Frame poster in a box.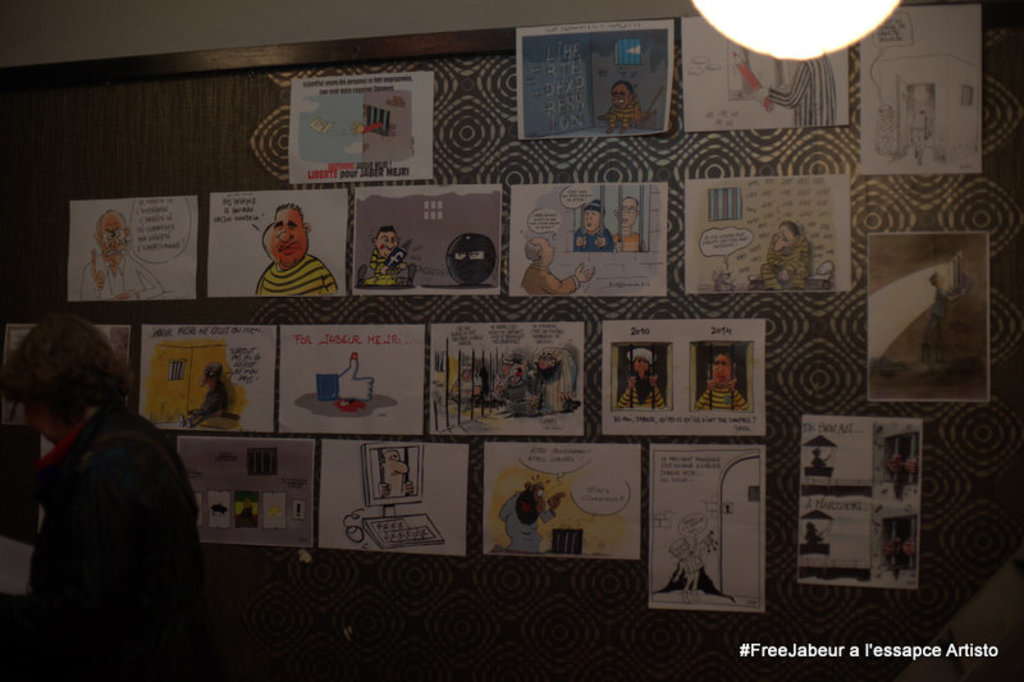
bbox=(141, 321, 279, 429).
